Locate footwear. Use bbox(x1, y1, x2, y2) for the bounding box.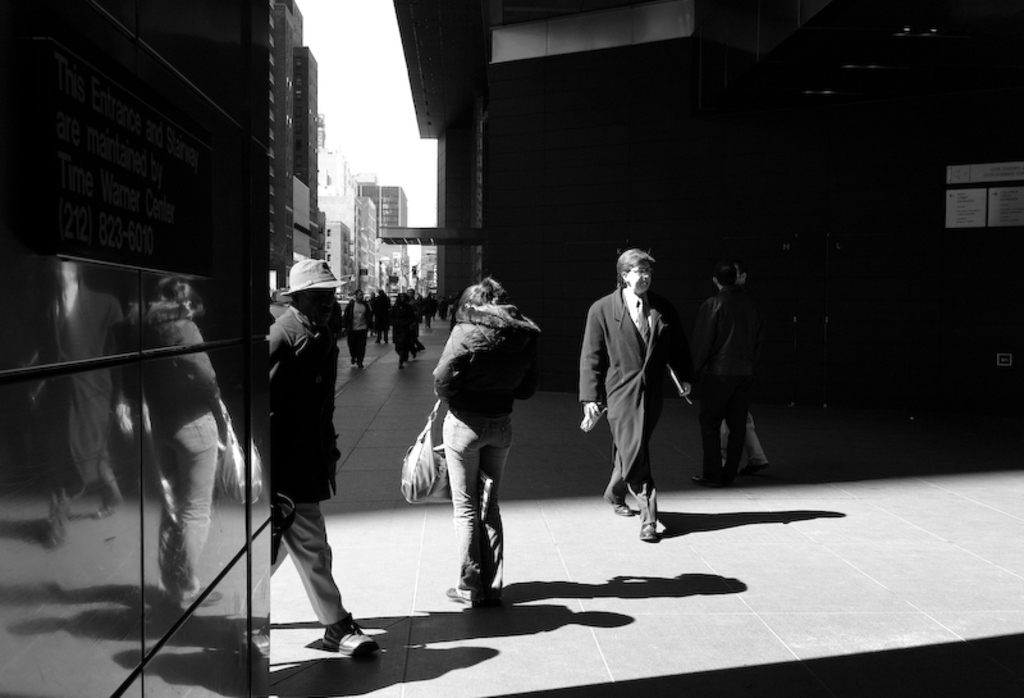
bbox(636, 523, 663, 540).
